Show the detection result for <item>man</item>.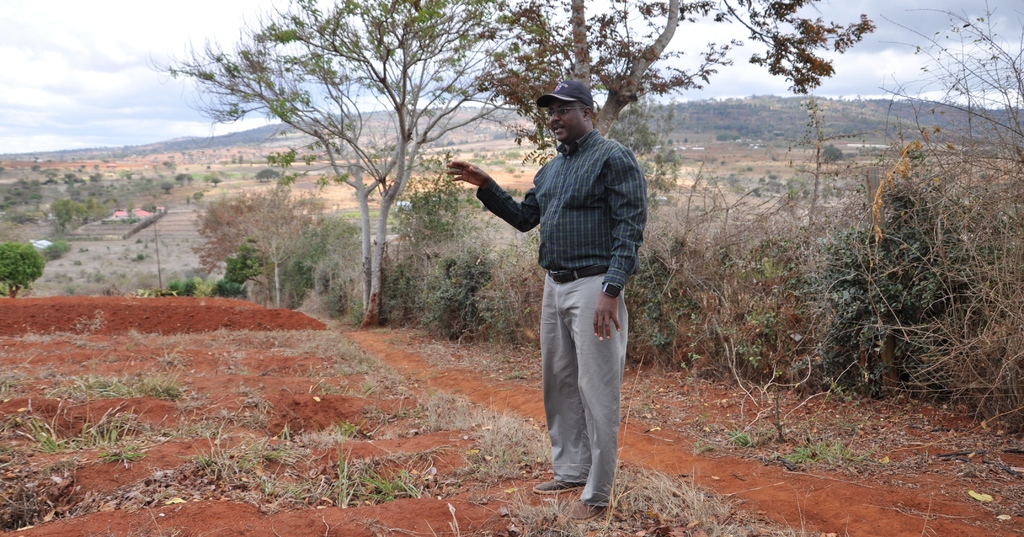
bbox=(503, 90, 648, 515).
